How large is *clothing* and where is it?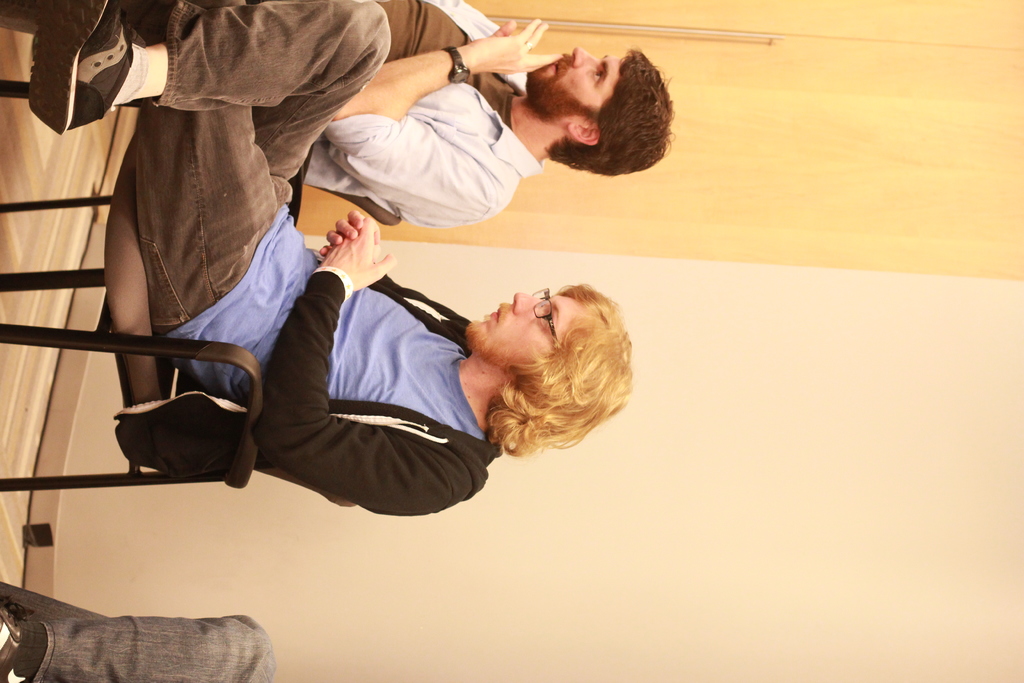
Bounding box: (294,47,584,250).
